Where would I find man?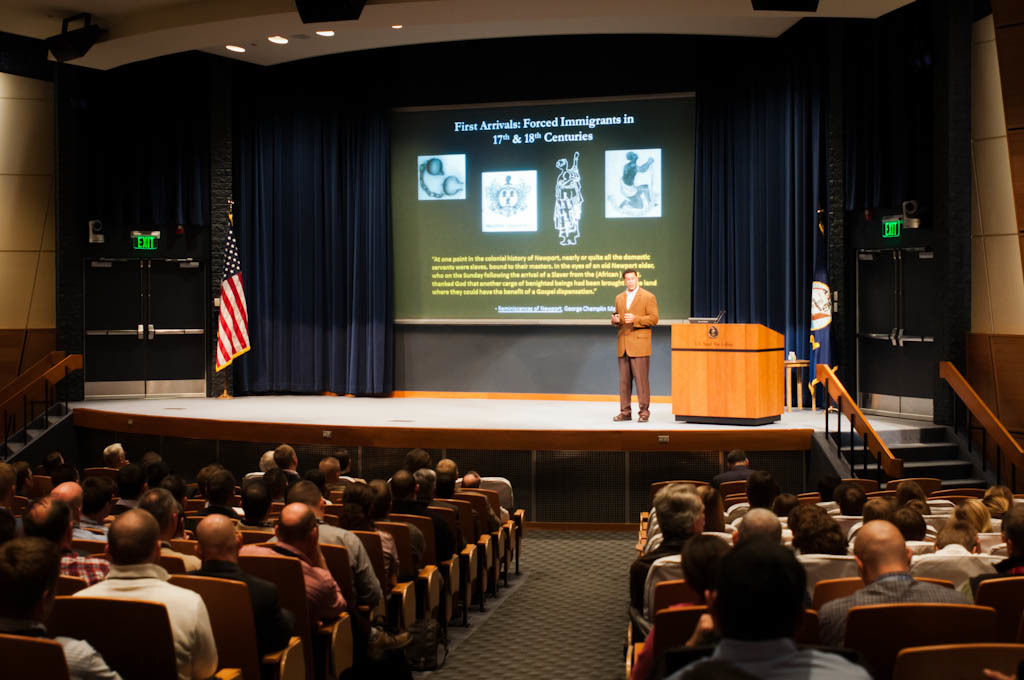
At {"x1": 185, "y1": 510, "x2": 293, "y2": 652}.
